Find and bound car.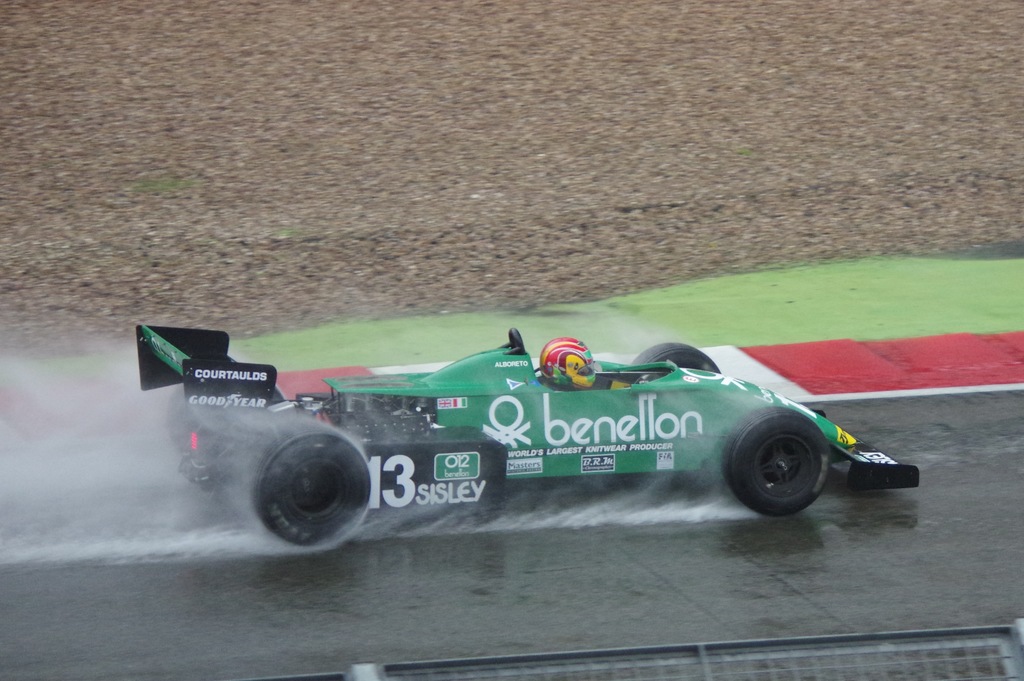
Bound: rect(133, 322, 920, 548).
